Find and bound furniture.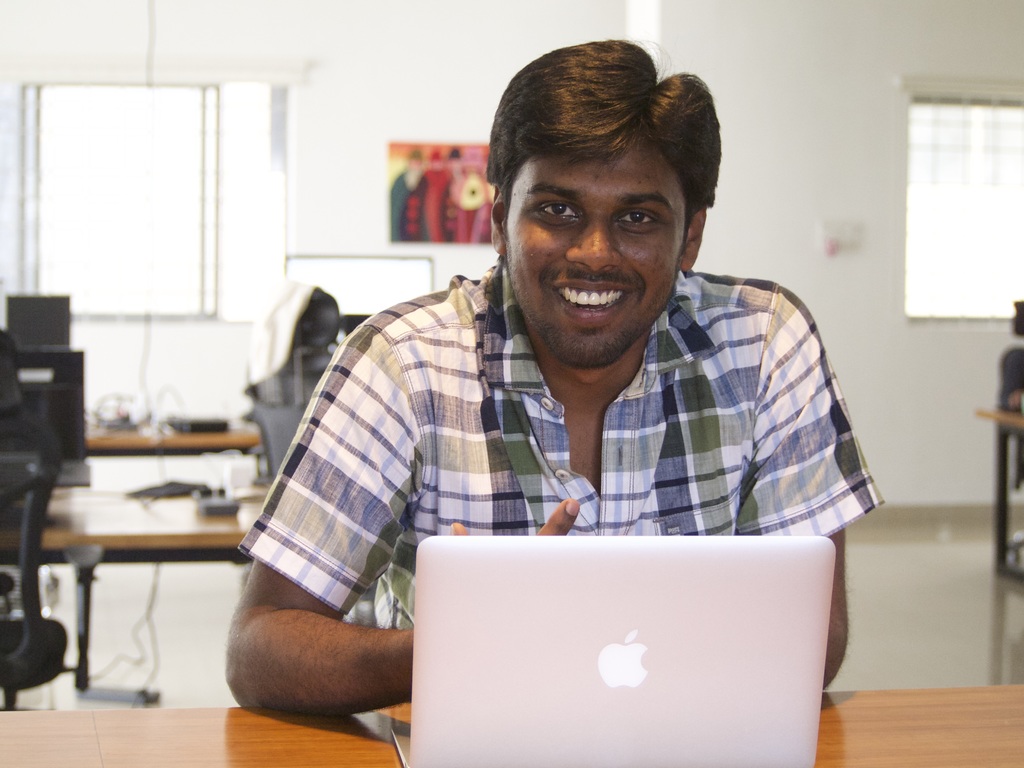
Bound: pyautogui.locateOnScreen(0, 483, 277, 688).
